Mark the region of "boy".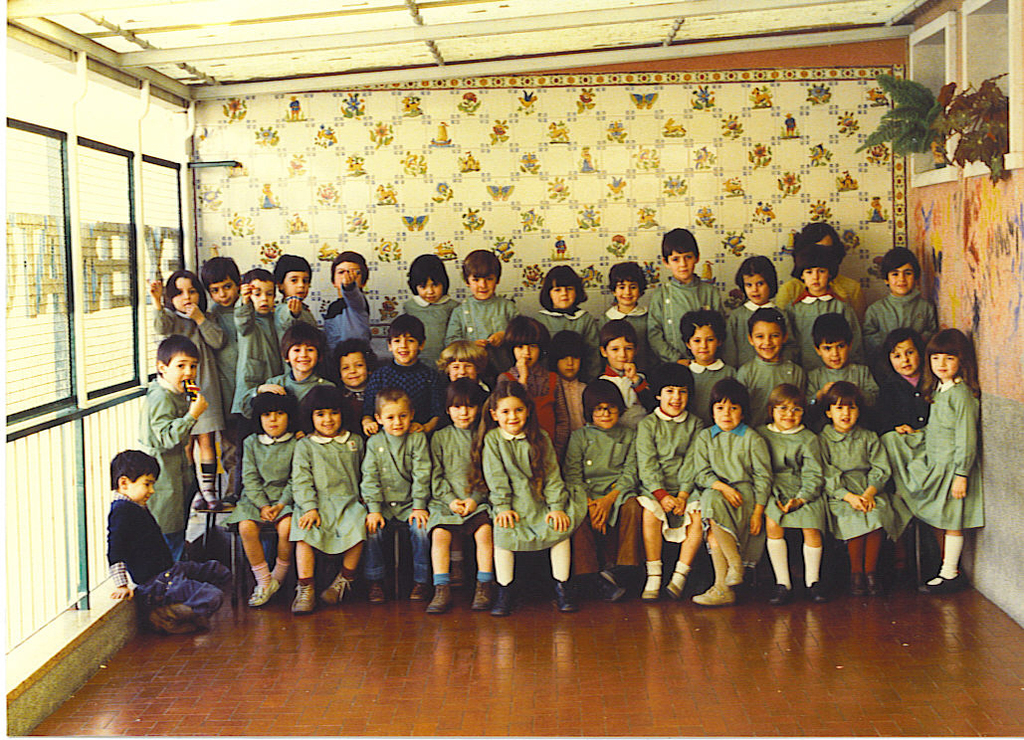
Region: x1=864 y1=248 x2=939 y2=359.
